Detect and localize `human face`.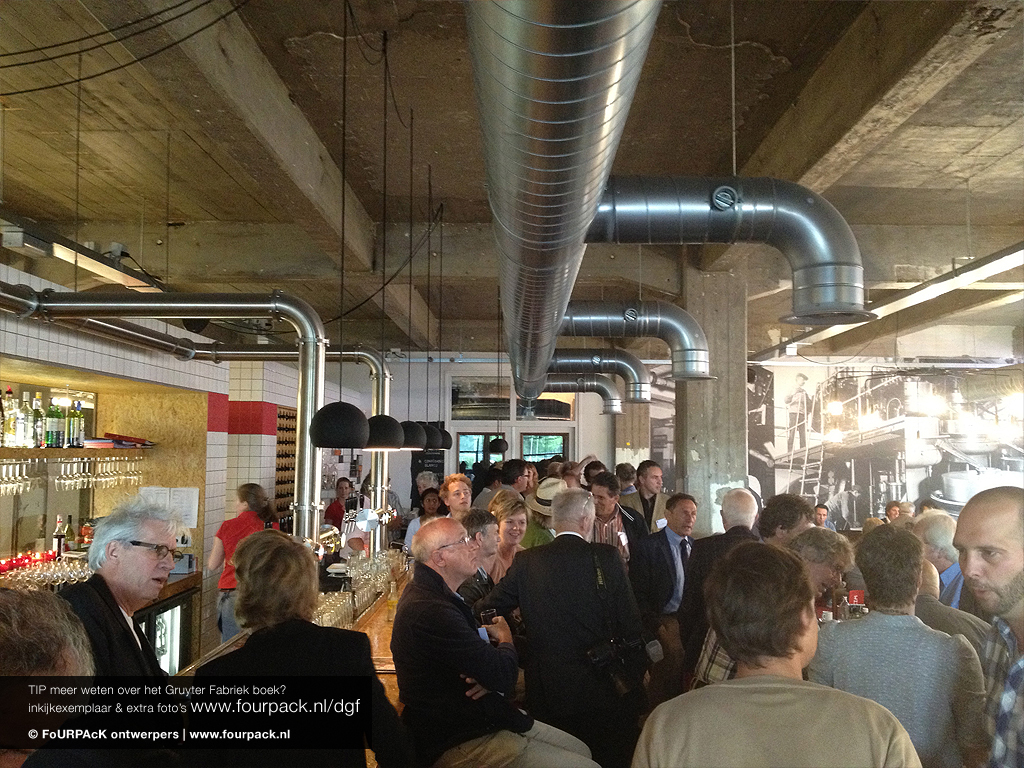
Localized at {"x1": 336, "y1": 481, "x2": 350, "y2": 494}.
